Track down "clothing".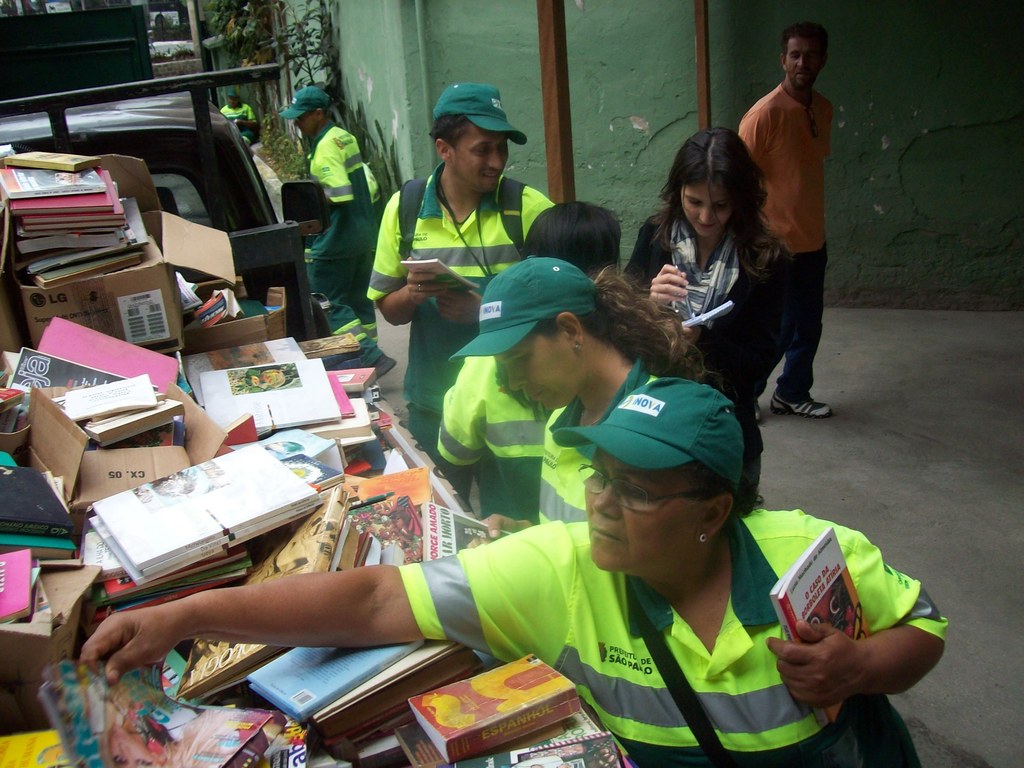
Tracked to (left=625, top=200, right=787, bottom=515).
